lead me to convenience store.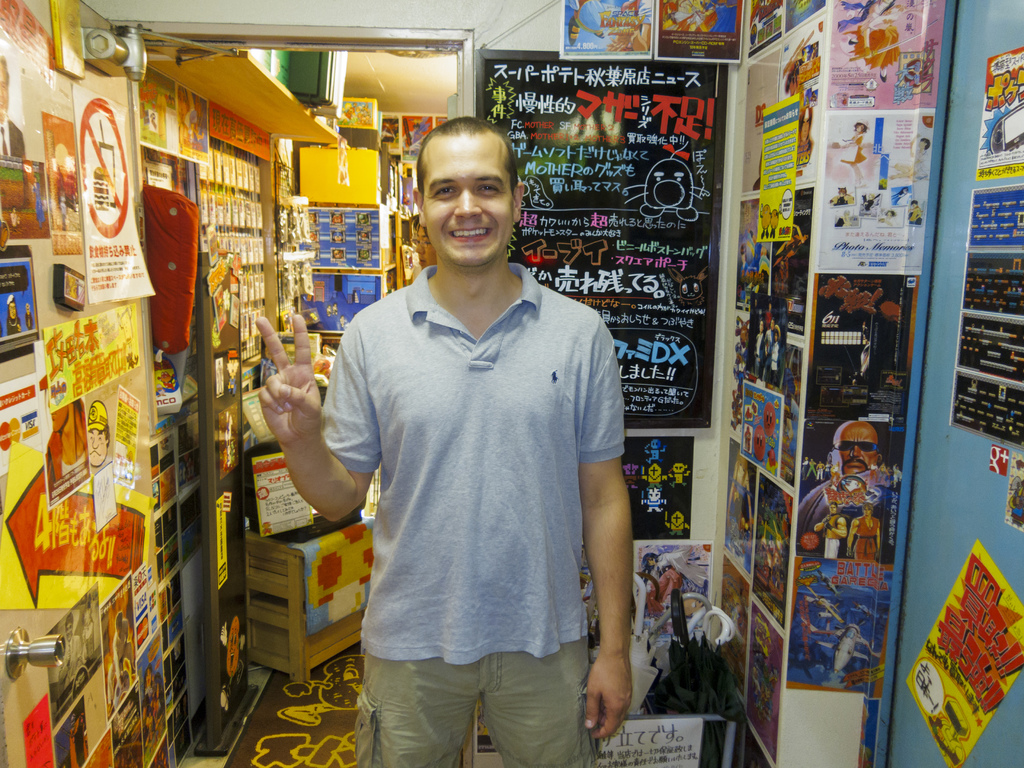
Lead to 0:0:1023:767.
